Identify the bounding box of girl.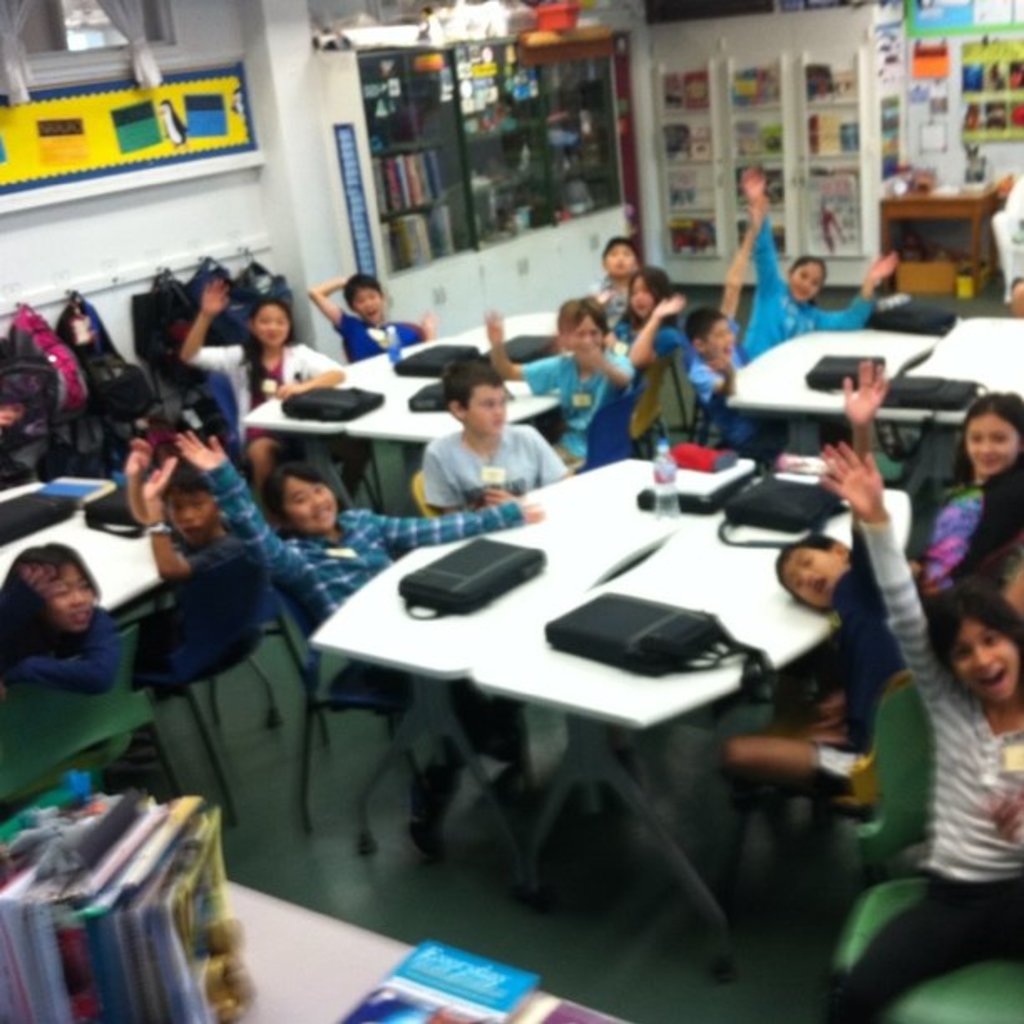
[left=611, top=268, right=691, bottom=462].
